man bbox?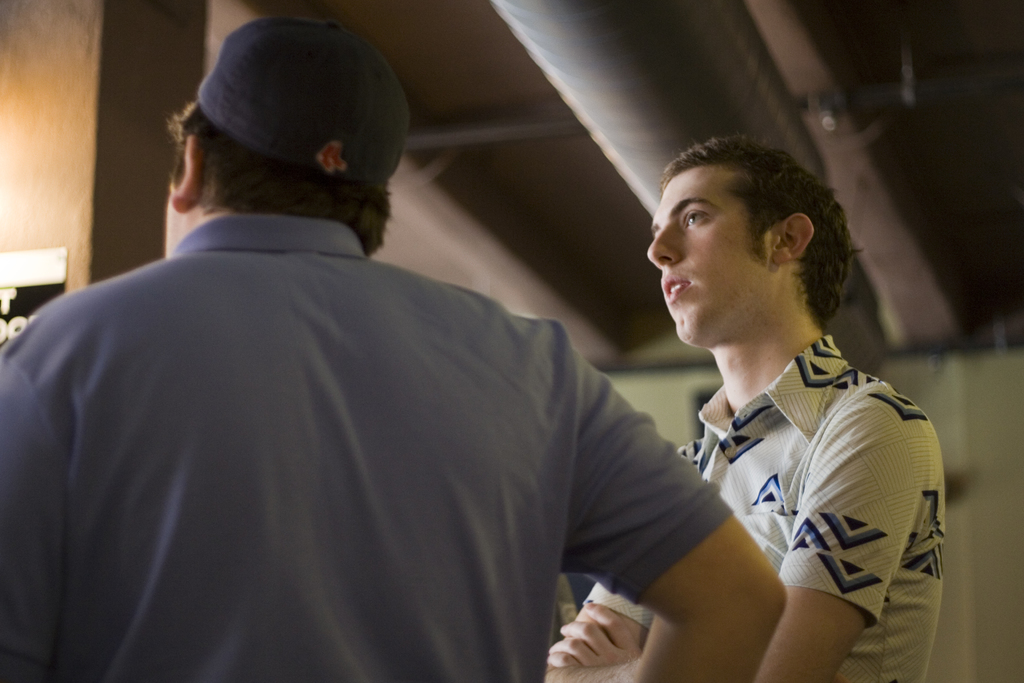
(545,138,945,682)
